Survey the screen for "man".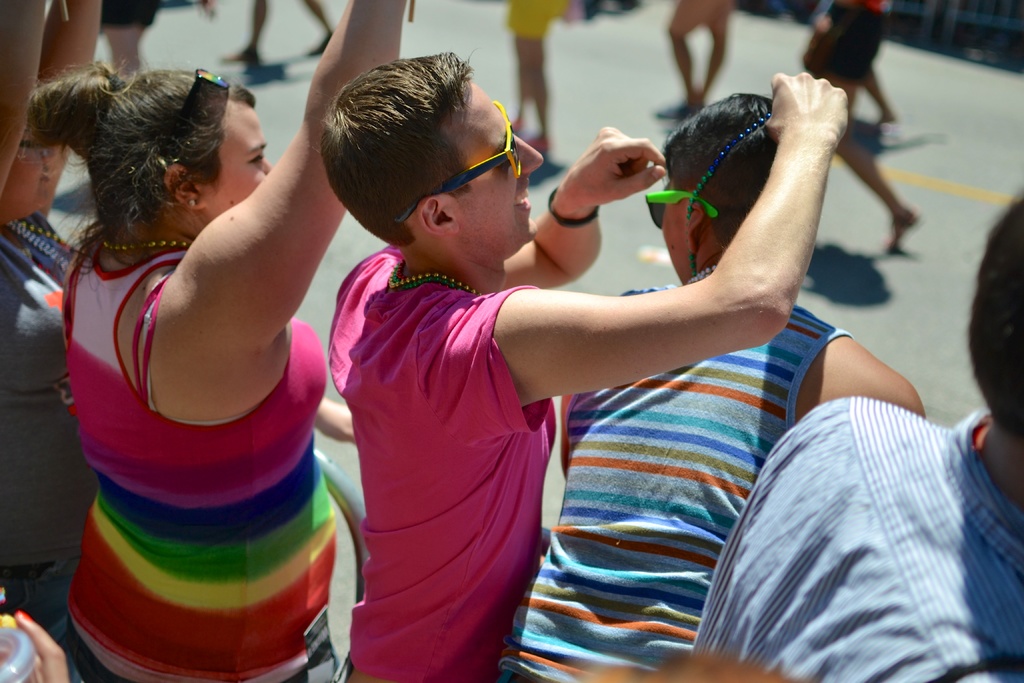
Survey found: [x1=264, y1=74, x2=934, y2=660].
